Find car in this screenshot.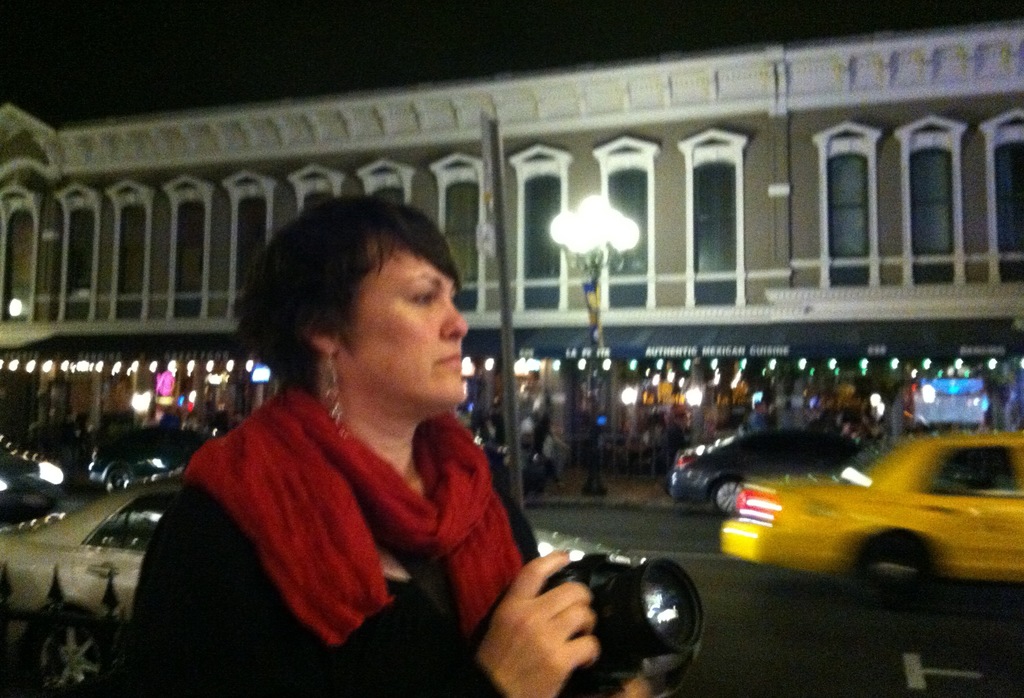
The bounding box for car is locate(724, 429, 1023, 609).
